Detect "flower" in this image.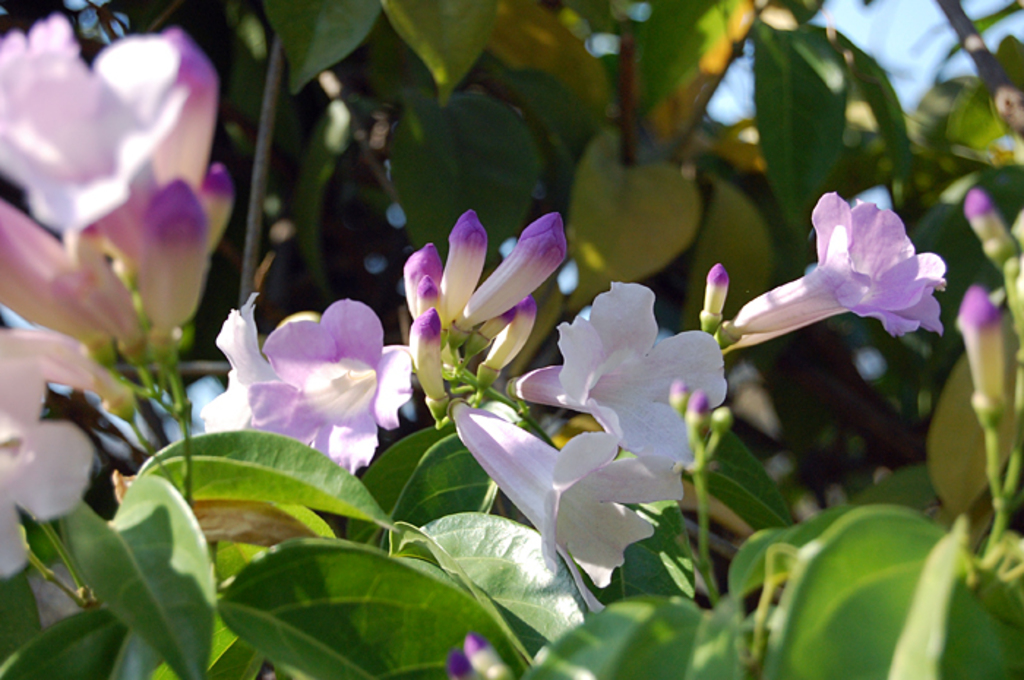
Detection: bbox=(967, 189, 1008, 235).
